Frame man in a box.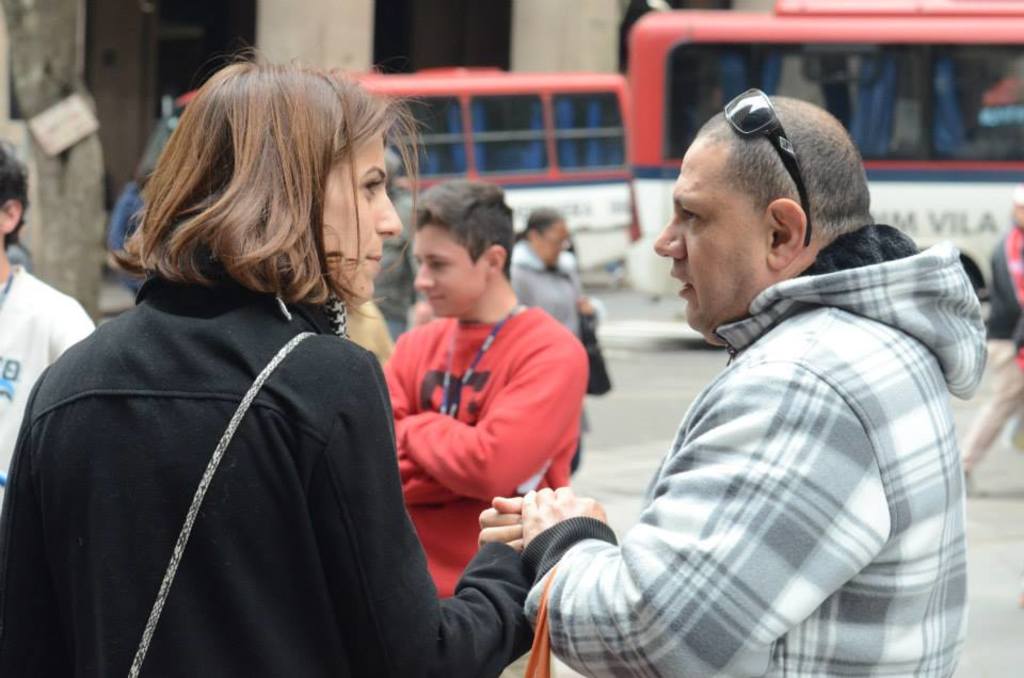
rect(0, 134, 87, 510).
